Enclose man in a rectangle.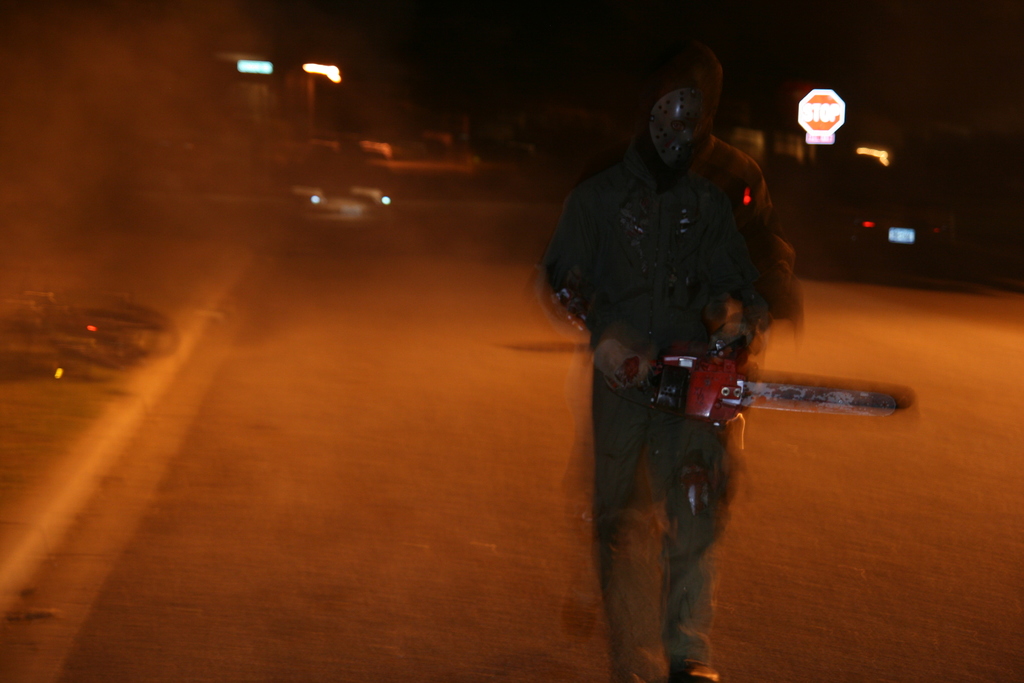
select_region(536, 41, 805, 682).
